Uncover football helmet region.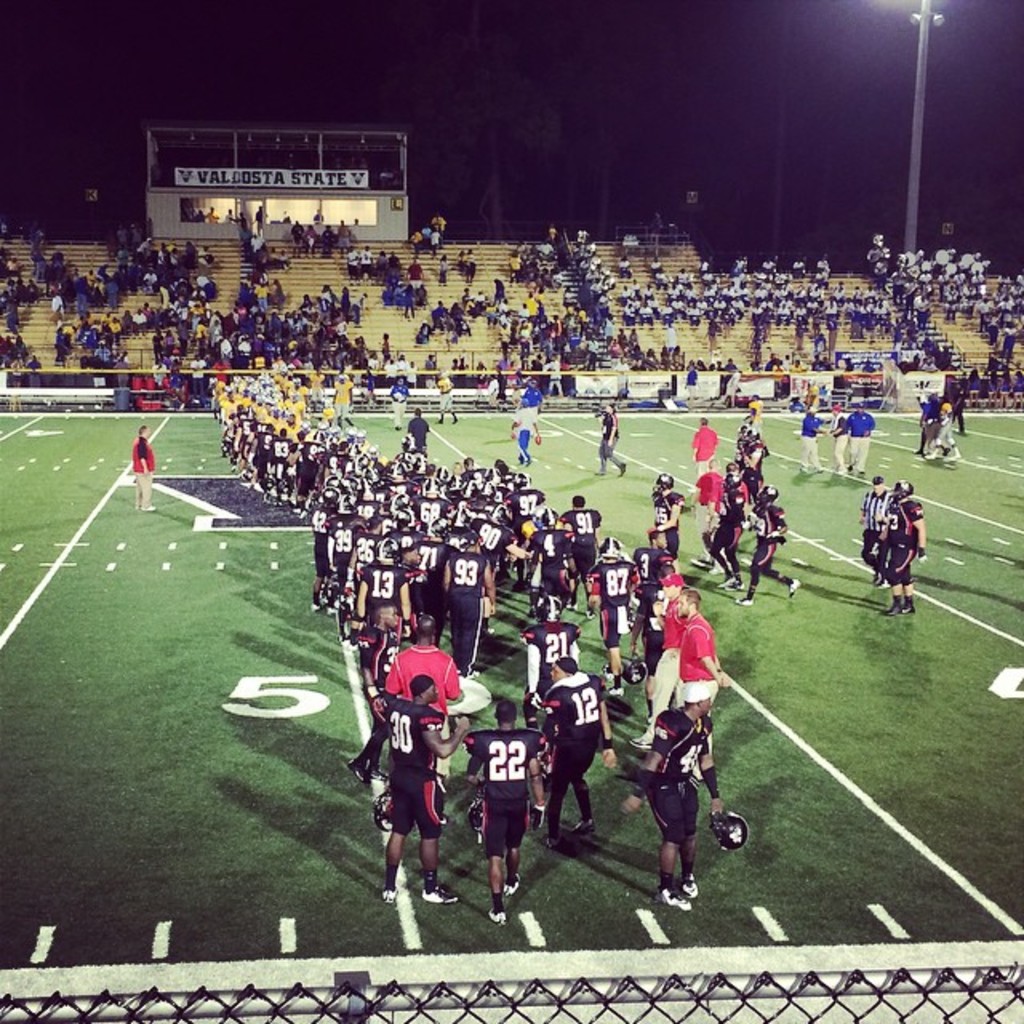
Uncovered: {"left": 720, "top": 467, "right": 749, "bottom": 496}.
